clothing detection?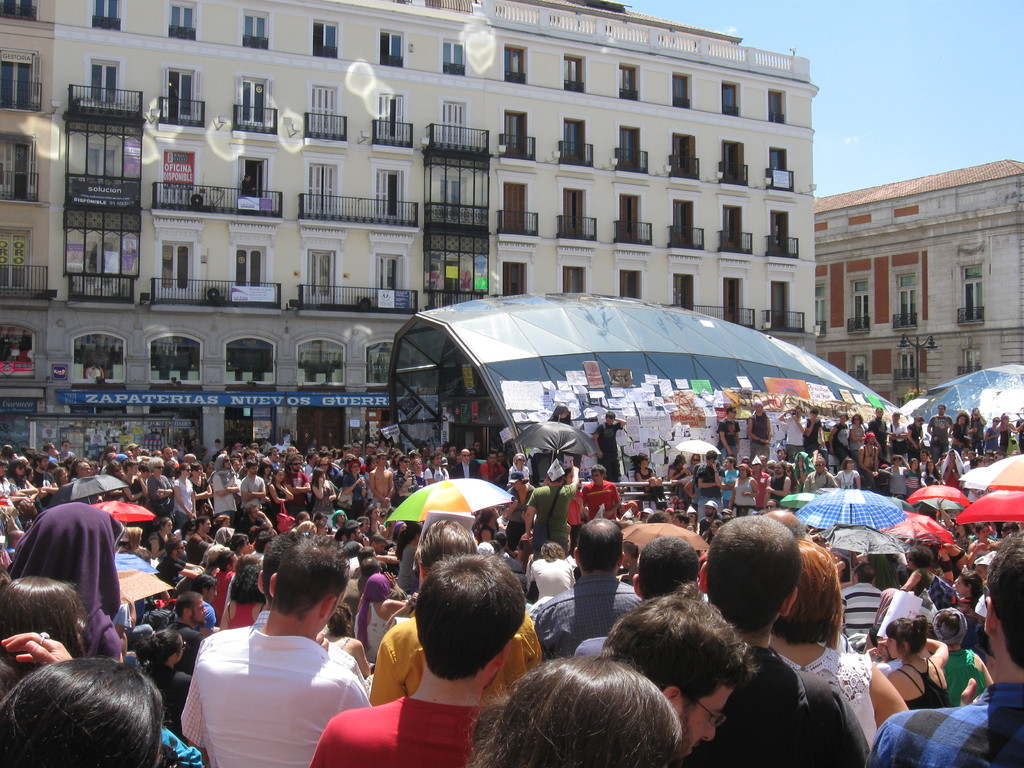
crop(842, 471, 863, 484)
